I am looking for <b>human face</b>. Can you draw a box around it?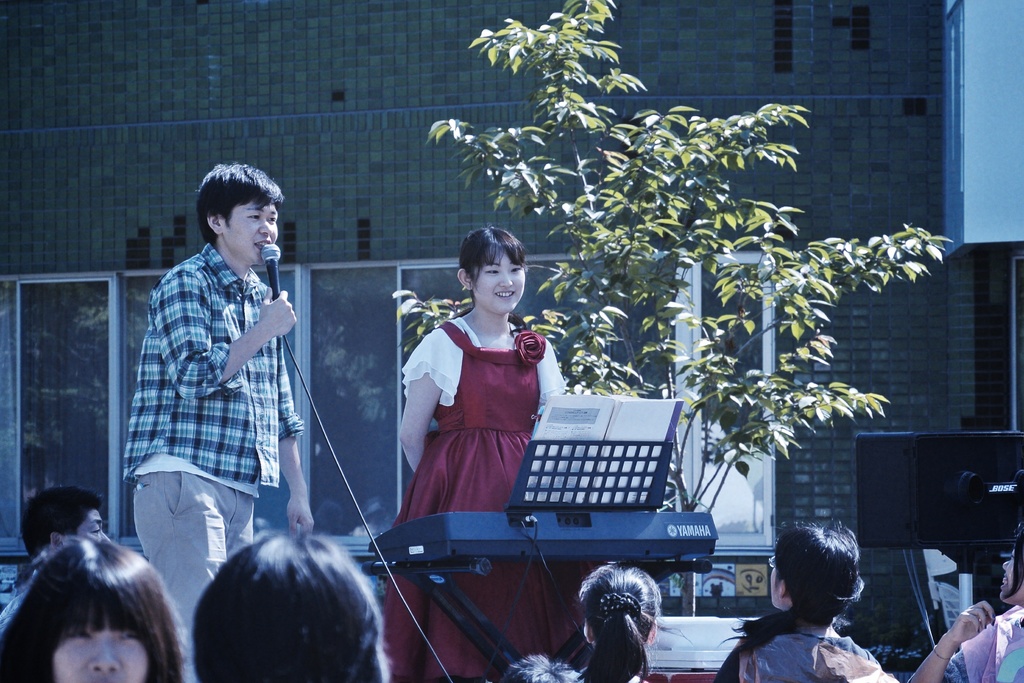
Sure, the bounding box is 474:256:524:315.
